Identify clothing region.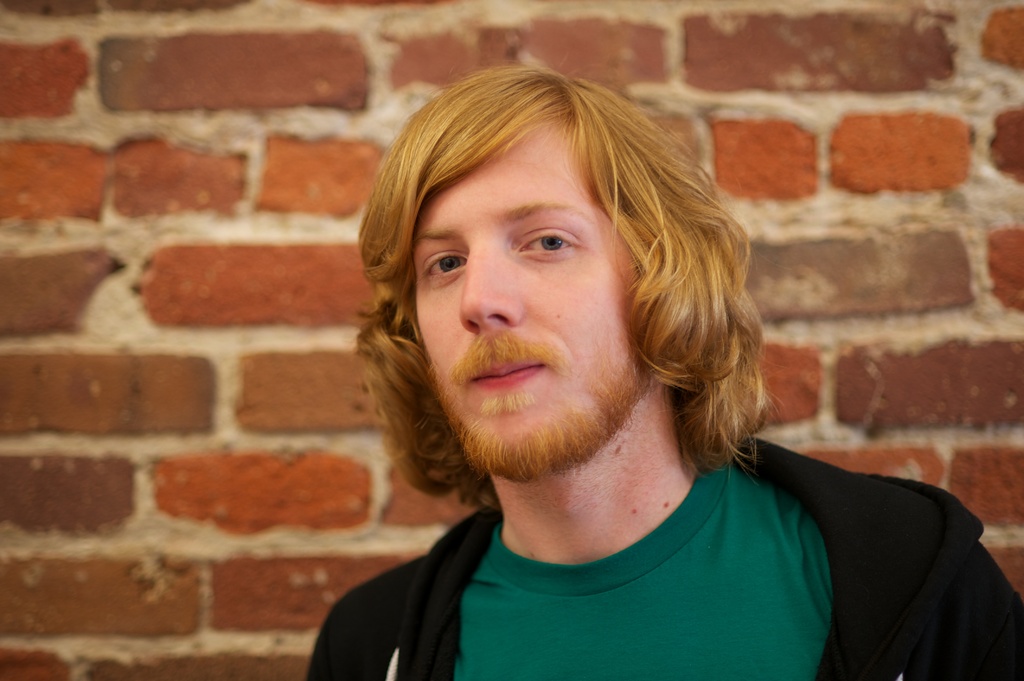
Region: bbox=[339, 454, 985, 672].
